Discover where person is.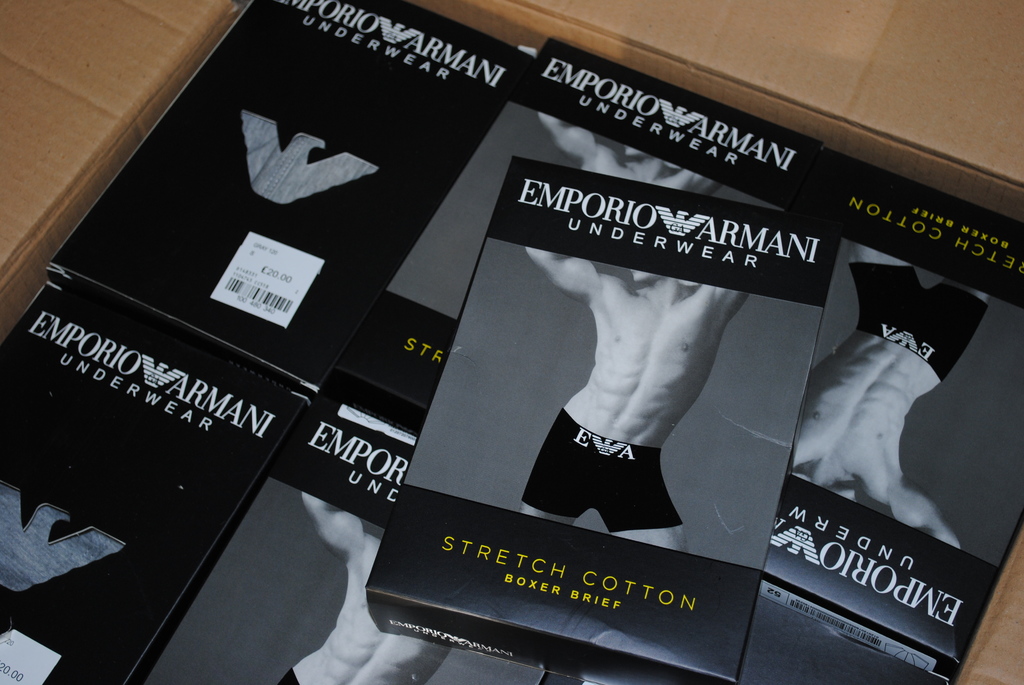
Discovered at 534:109:719:198.
